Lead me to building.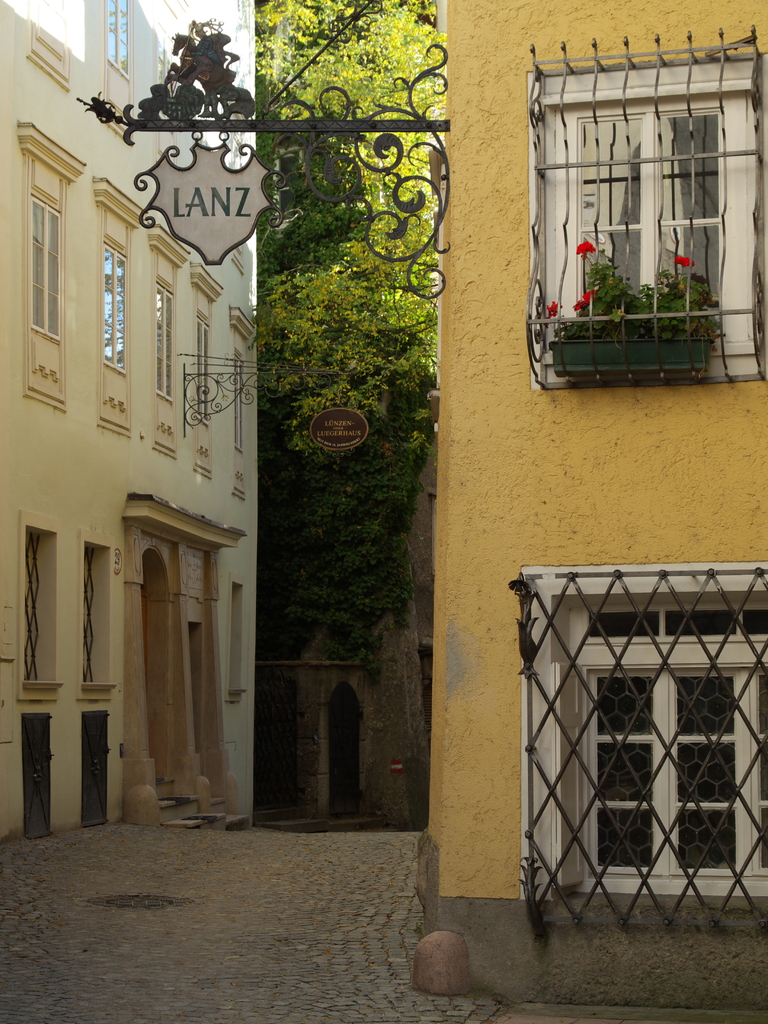
Lead to bbox=(0, 1, 253, 846).
